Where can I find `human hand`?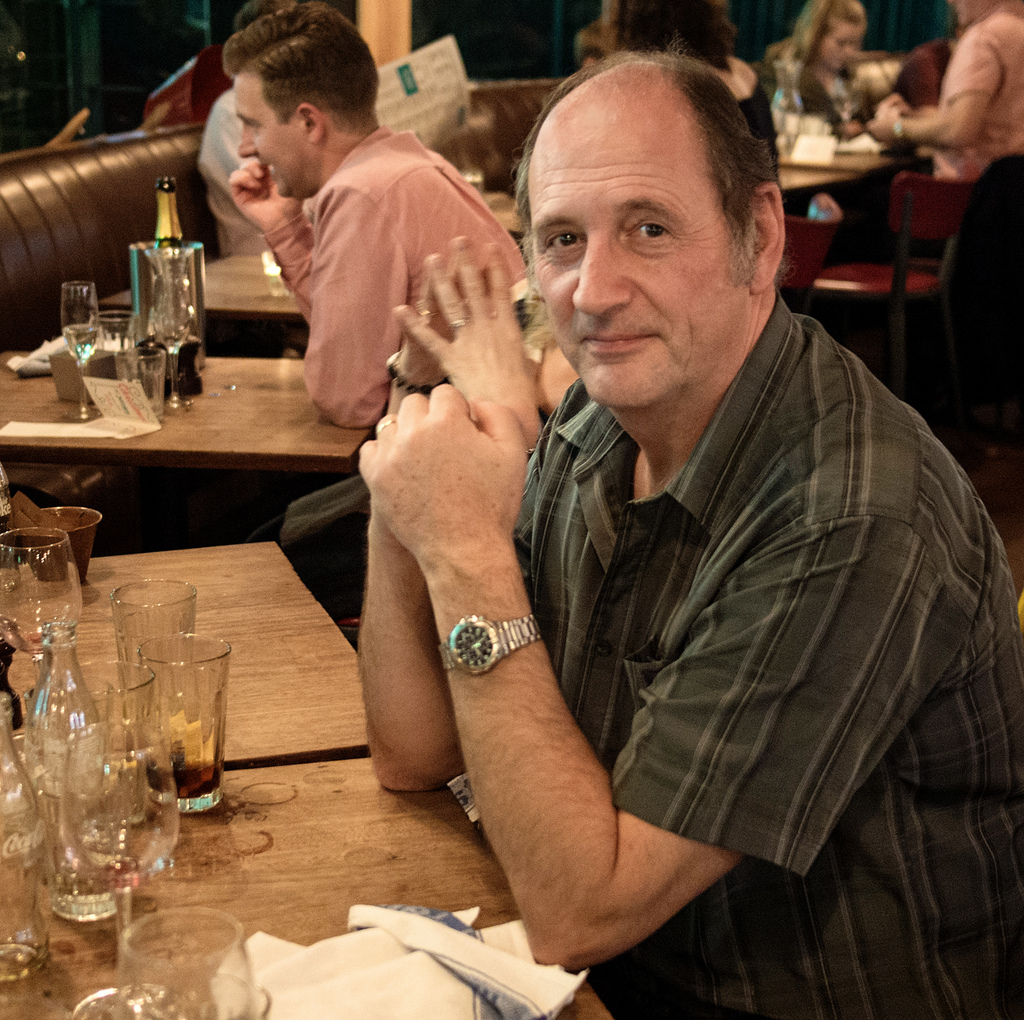
You can find it at box=[401, 241, 490, 386].
